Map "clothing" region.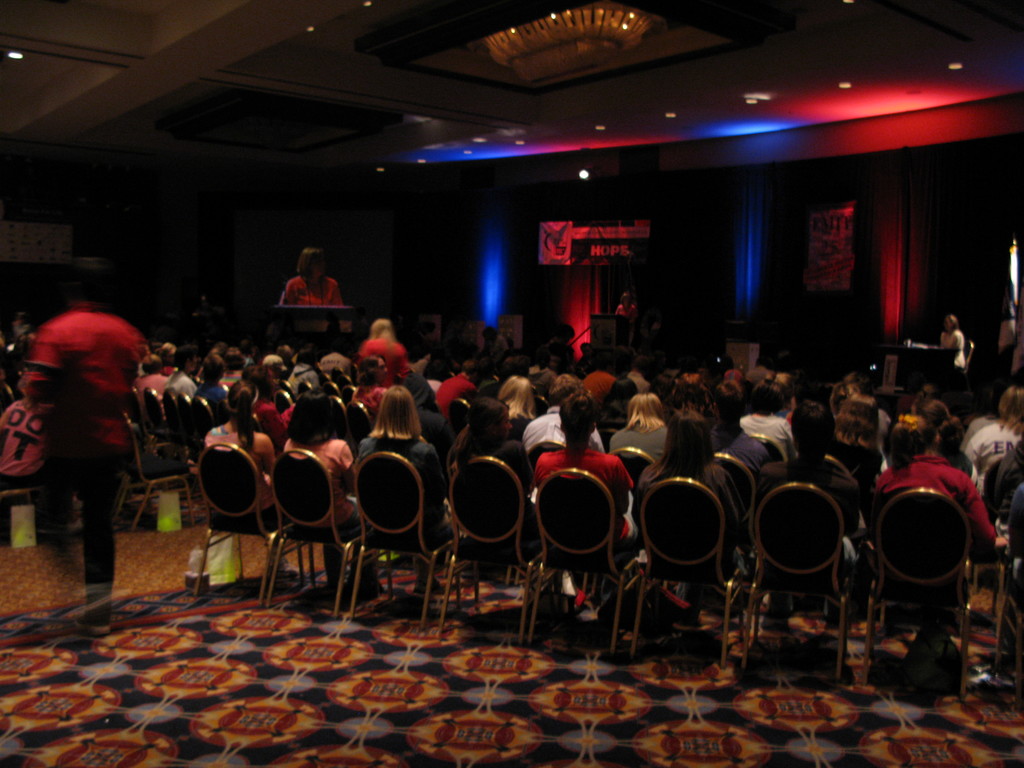
Mapped to {"left": 739, "top": 410, "right": 797, "bottom": 465}.
